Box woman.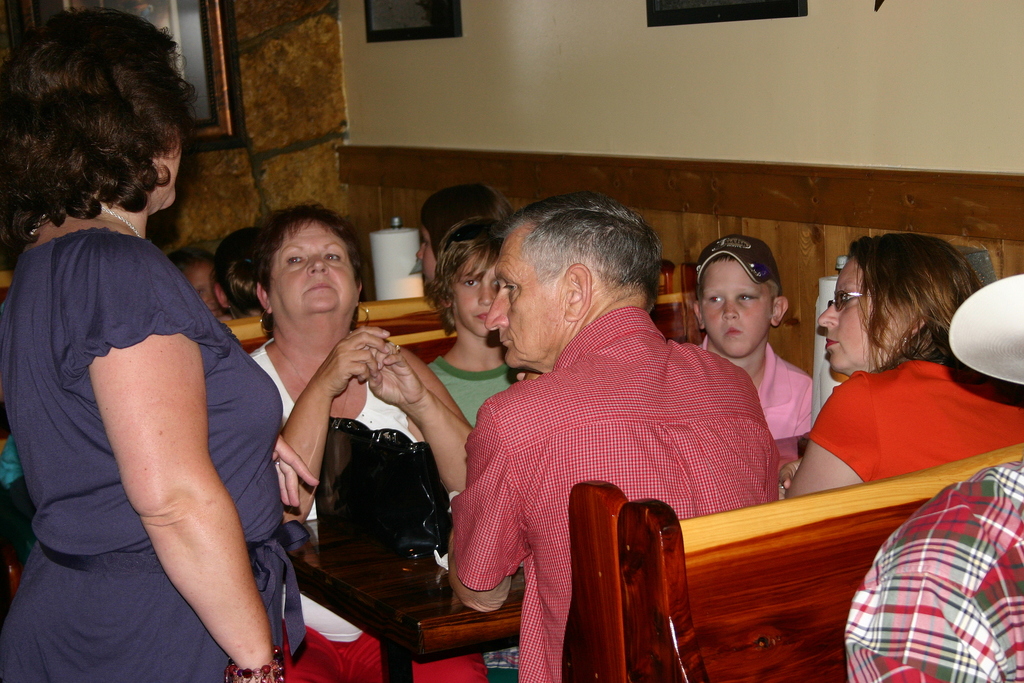
<box>246,197,488,682</box>.
